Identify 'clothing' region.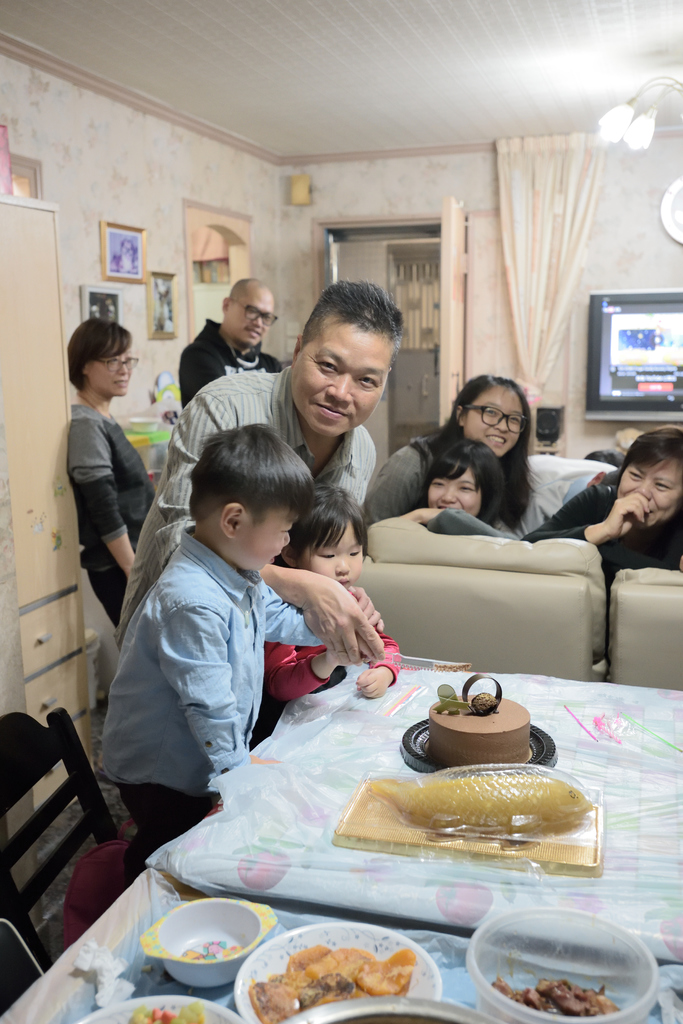
Region: crop(65, 401, 156, 620).
